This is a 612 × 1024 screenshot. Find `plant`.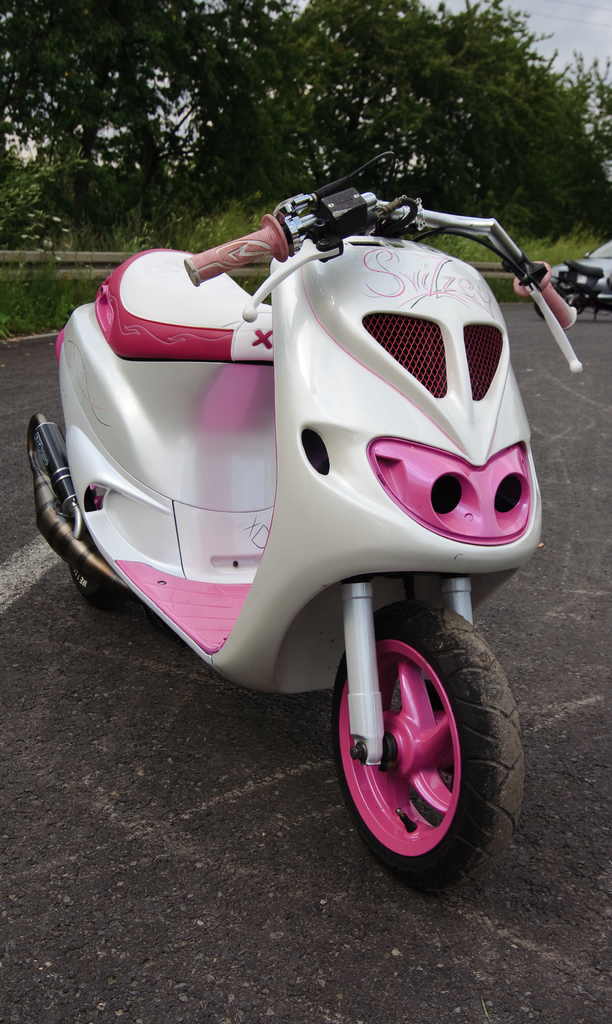
Bounding box: 466/0/527/36.
